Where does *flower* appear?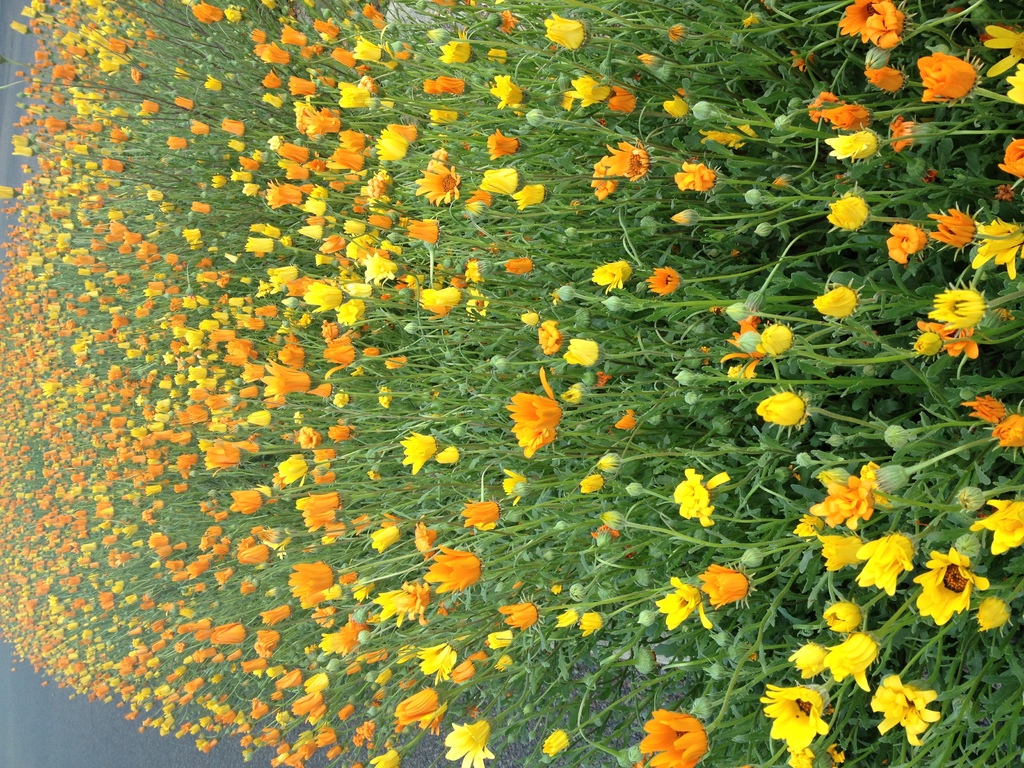
Appears at bbox(639, 262, 685, 296).
